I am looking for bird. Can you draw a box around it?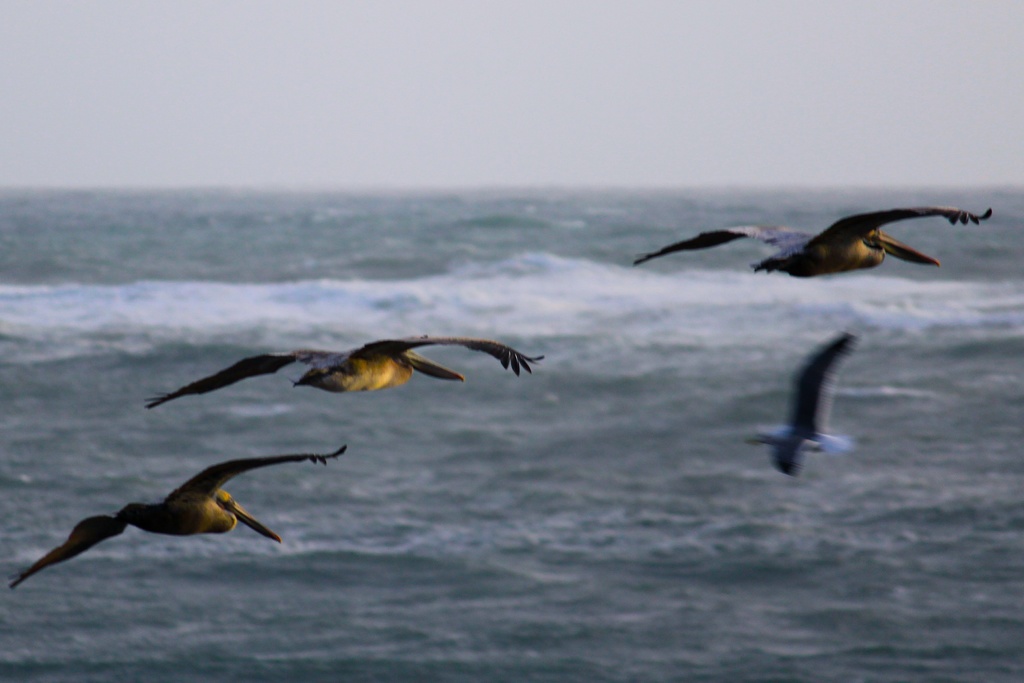
Sure, the bounding box is [18,463,317,581].
